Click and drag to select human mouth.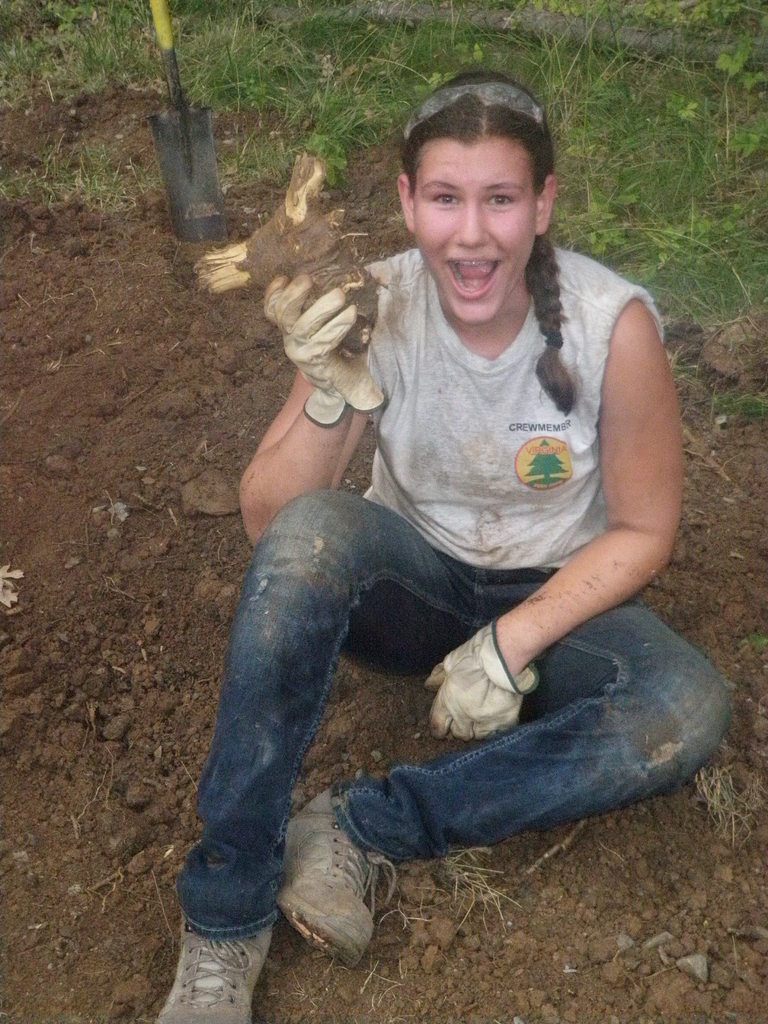
Selection: 444:260:503:300.
